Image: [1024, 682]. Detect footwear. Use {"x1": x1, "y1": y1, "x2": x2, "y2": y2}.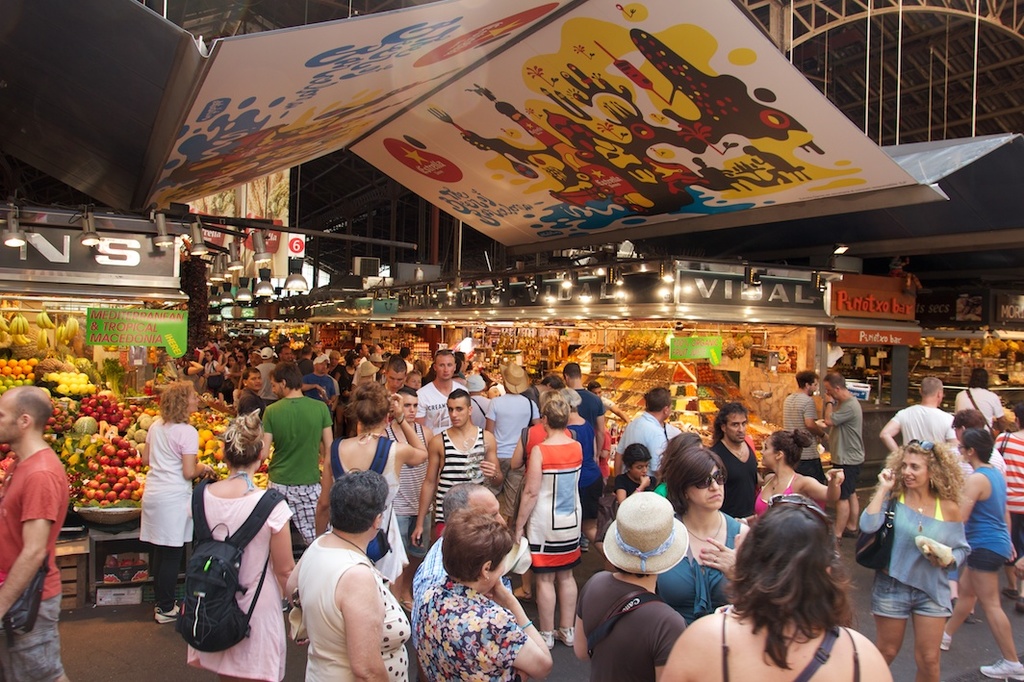
{"x1": 577, "y1": 536, "x2": 592, "y2": 553}.
